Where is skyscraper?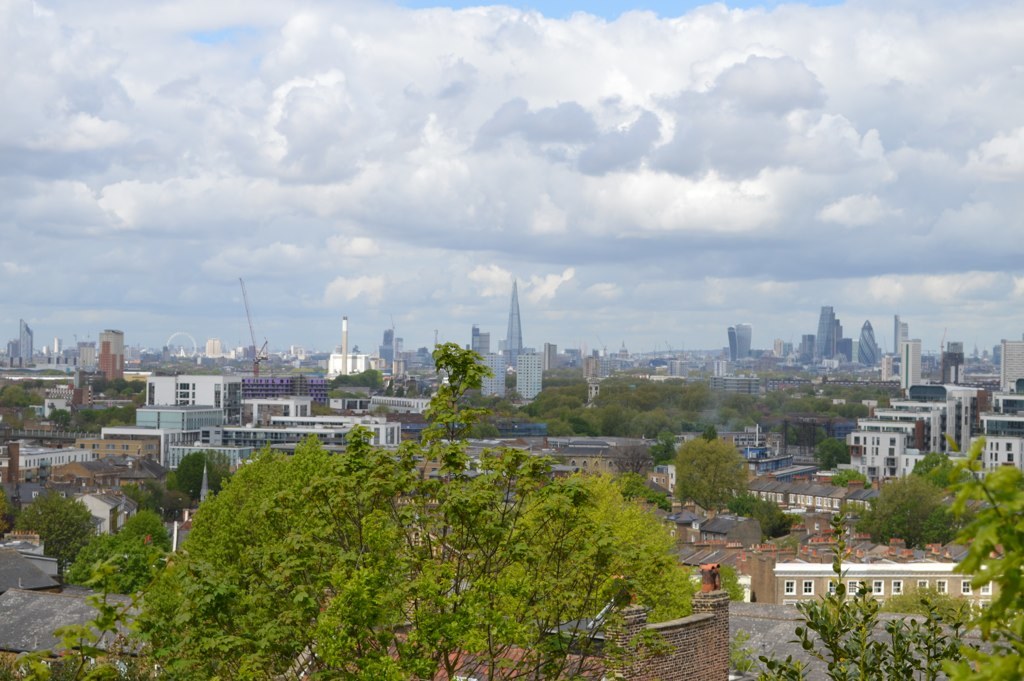
997,340,1023,386.
